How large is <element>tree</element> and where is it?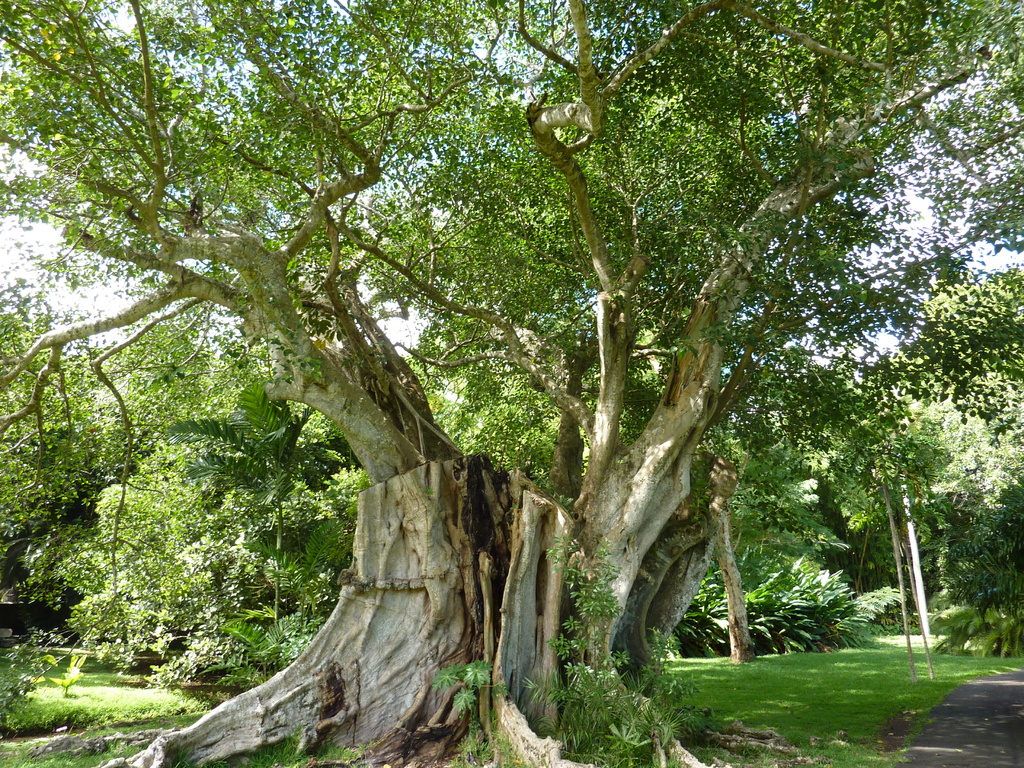
Bounding box: [left=97, top=316, right=266, bottom=477].
